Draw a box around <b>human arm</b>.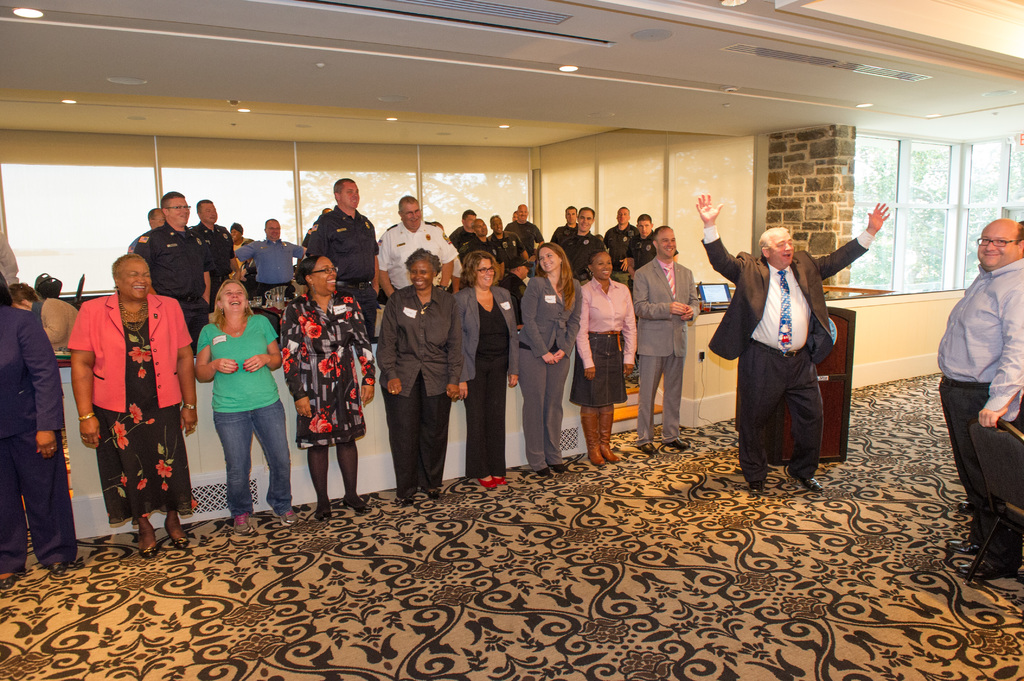
(x1=572, y1=284, x2=596, y2=377).
